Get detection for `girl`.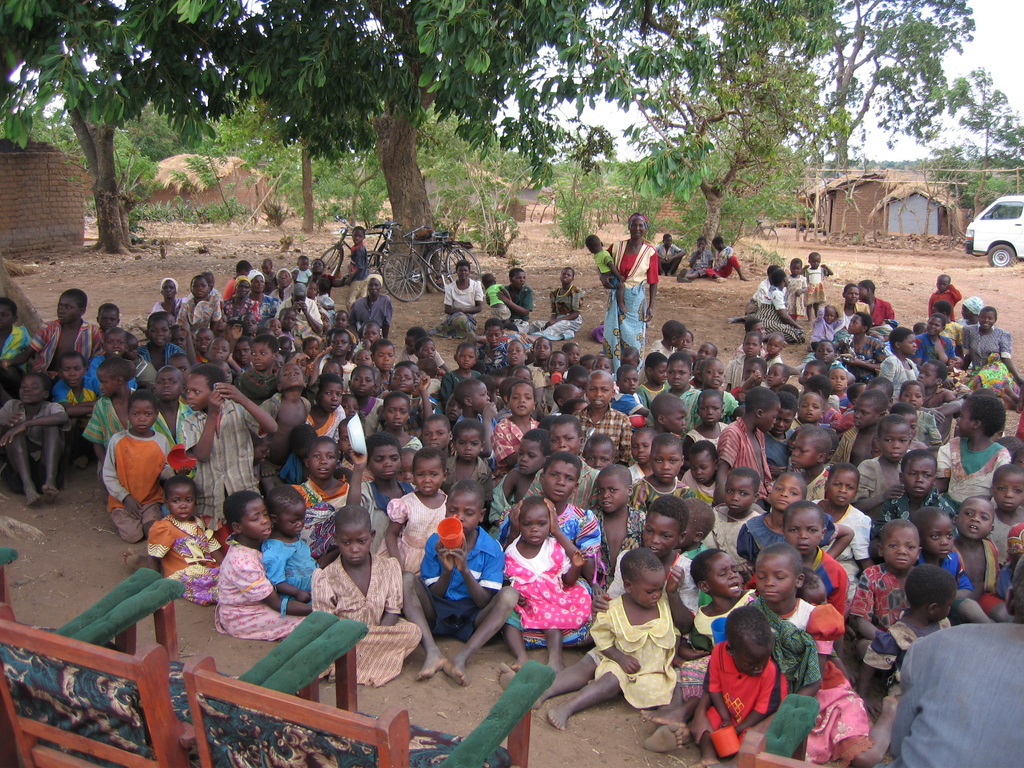
Detection: bbox=(934, 392, 1008, 513).
